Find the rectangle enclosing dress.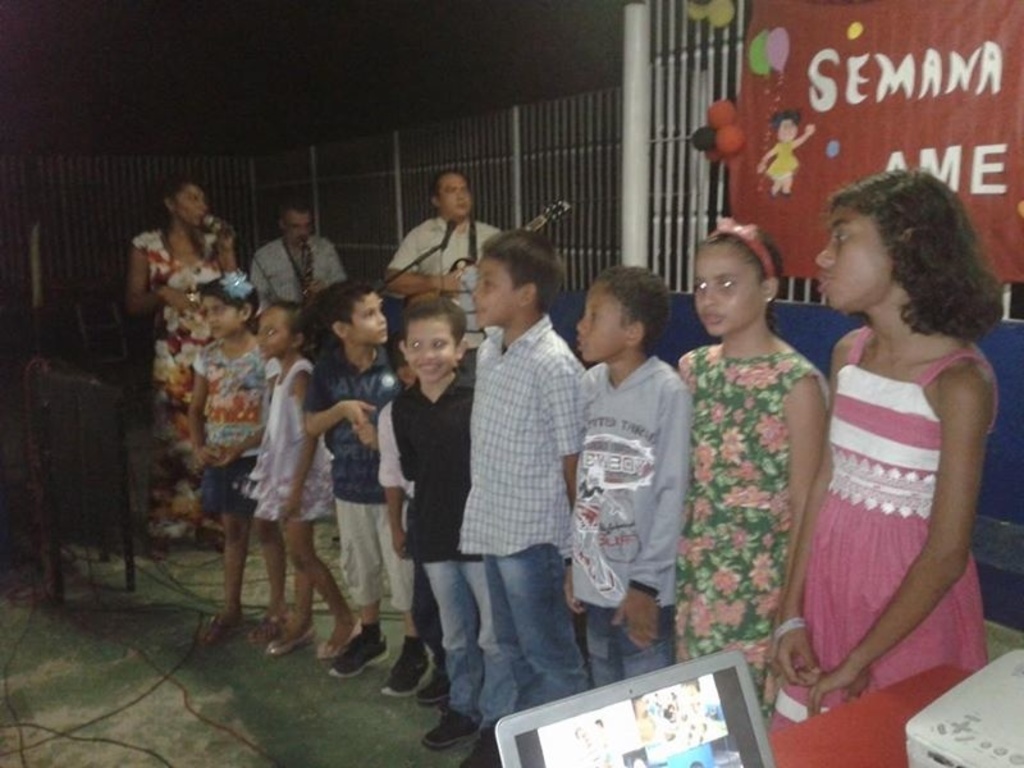
box=[765, 323, 991, 740].
